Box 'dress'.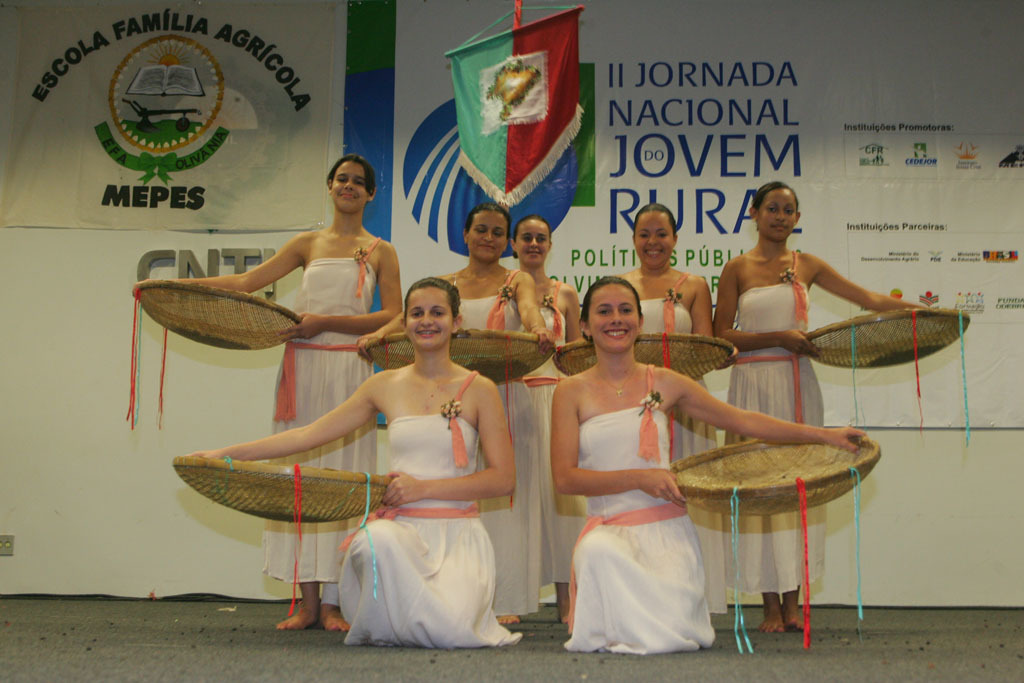
rect(630, 293, 701, 449).
